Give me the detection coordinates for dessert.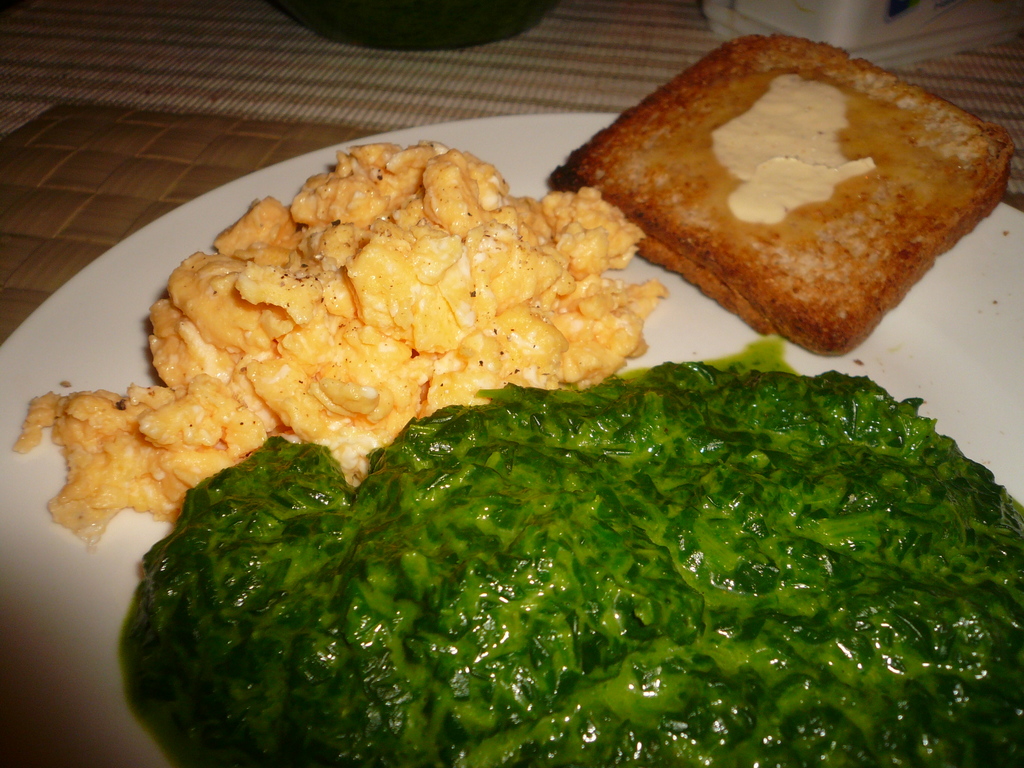
box(118, 358, 1023, 767).
